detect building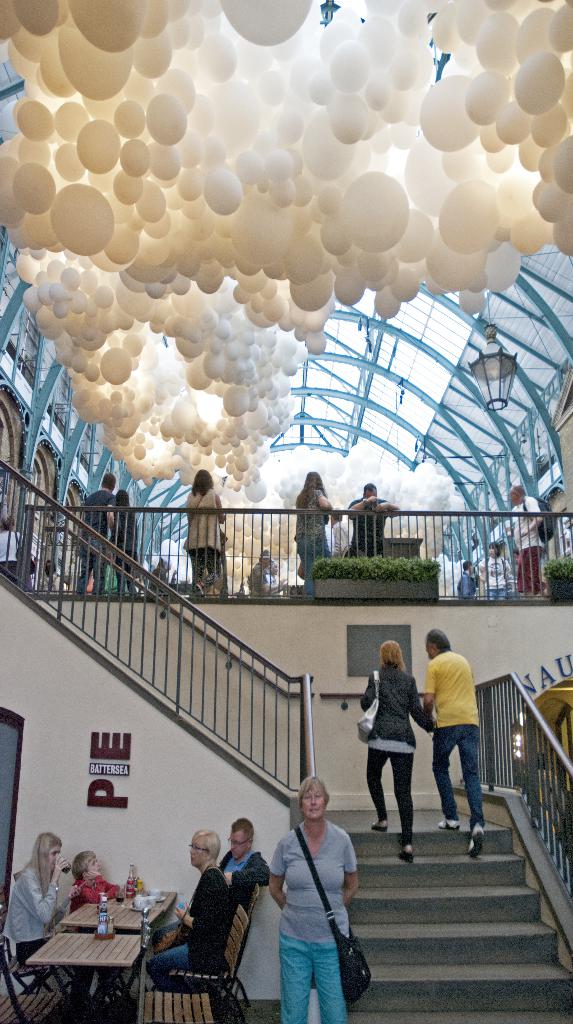
detection(0, 0, 572, 1023)
